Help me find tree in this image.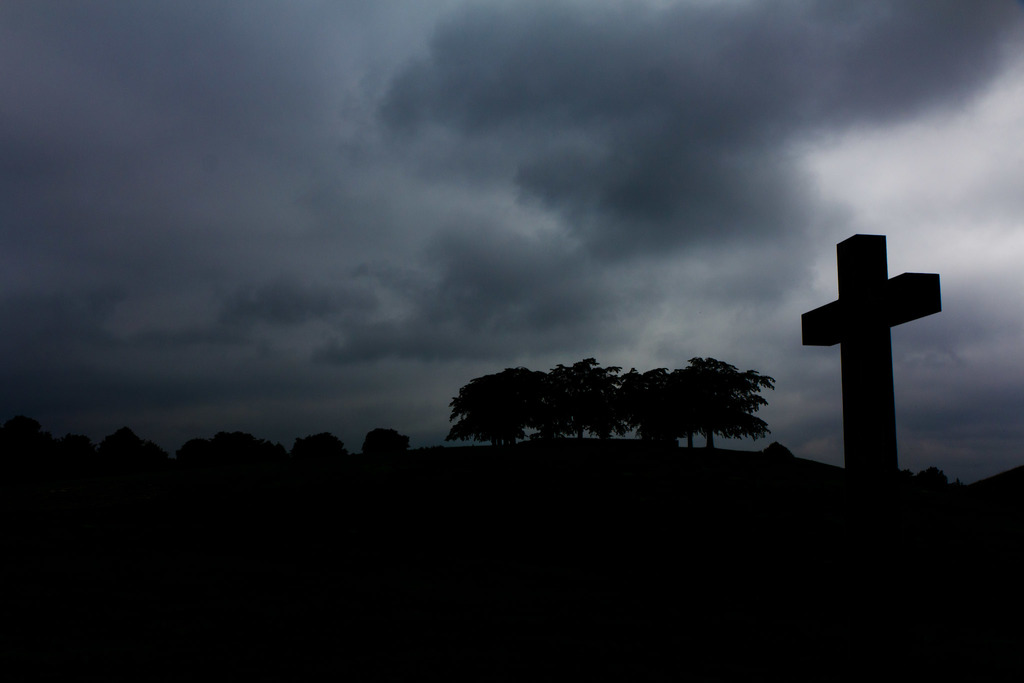
Found it: [x1=0, y1=411, x2=105, y2=488].
